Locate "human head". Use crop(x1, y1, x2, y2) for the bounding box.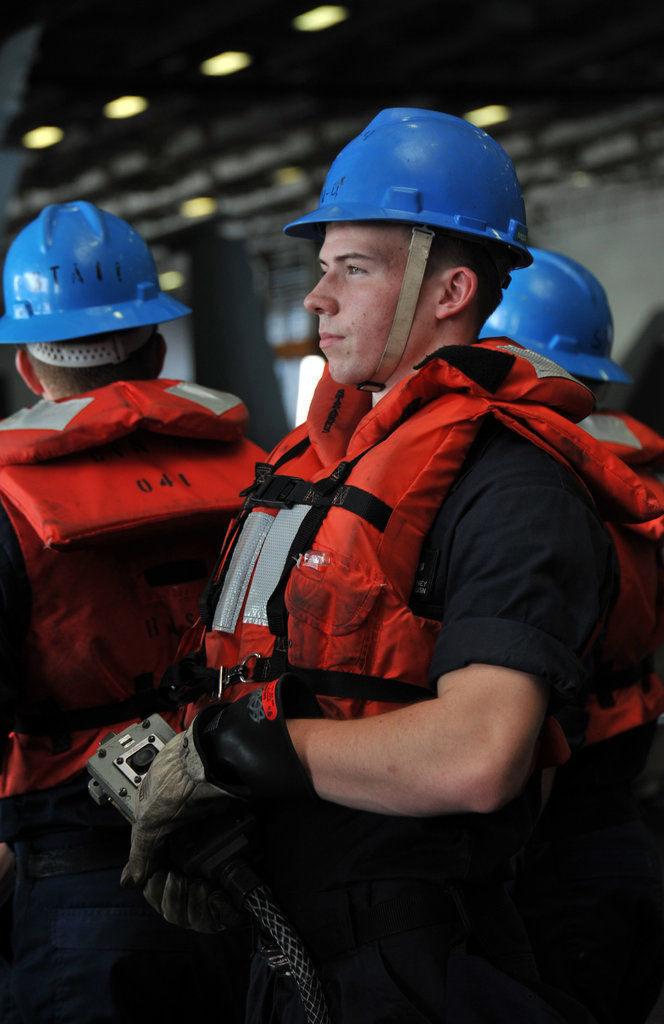
crop(15, 200, 196, 397).
